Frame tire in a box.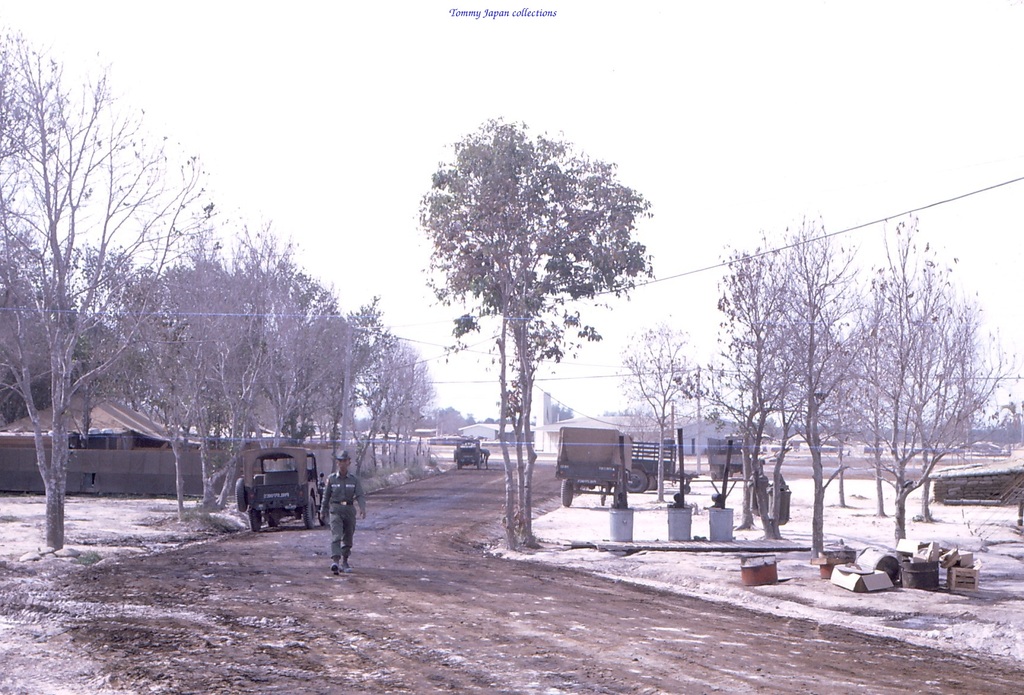
(600,496,606,506).
